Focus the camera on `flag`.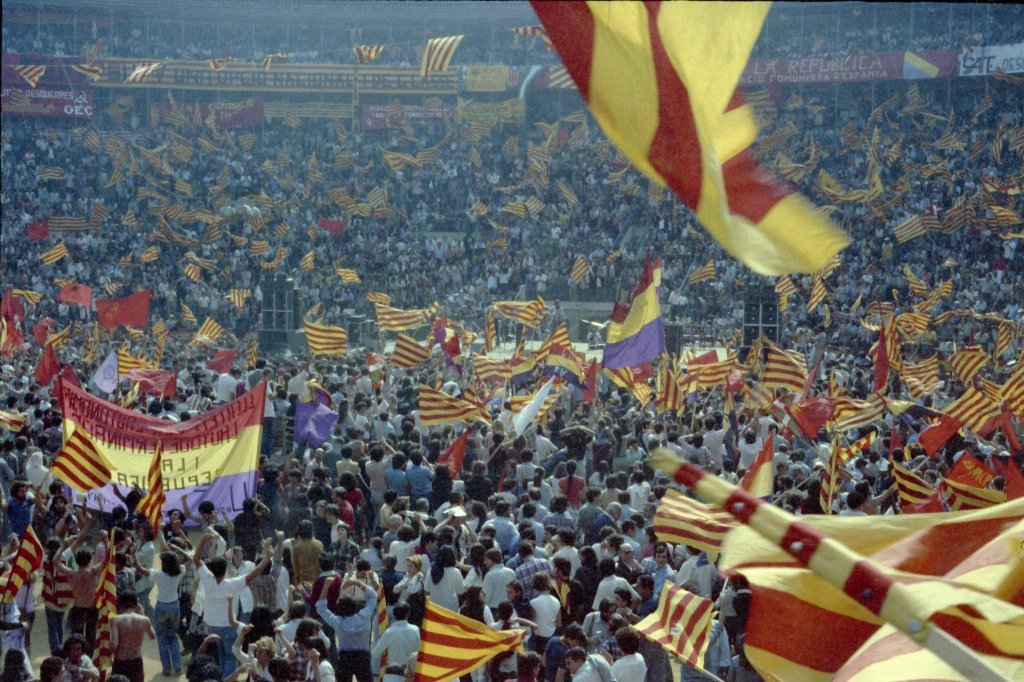
Focus region: Rect(283, 397, 346, 453).
